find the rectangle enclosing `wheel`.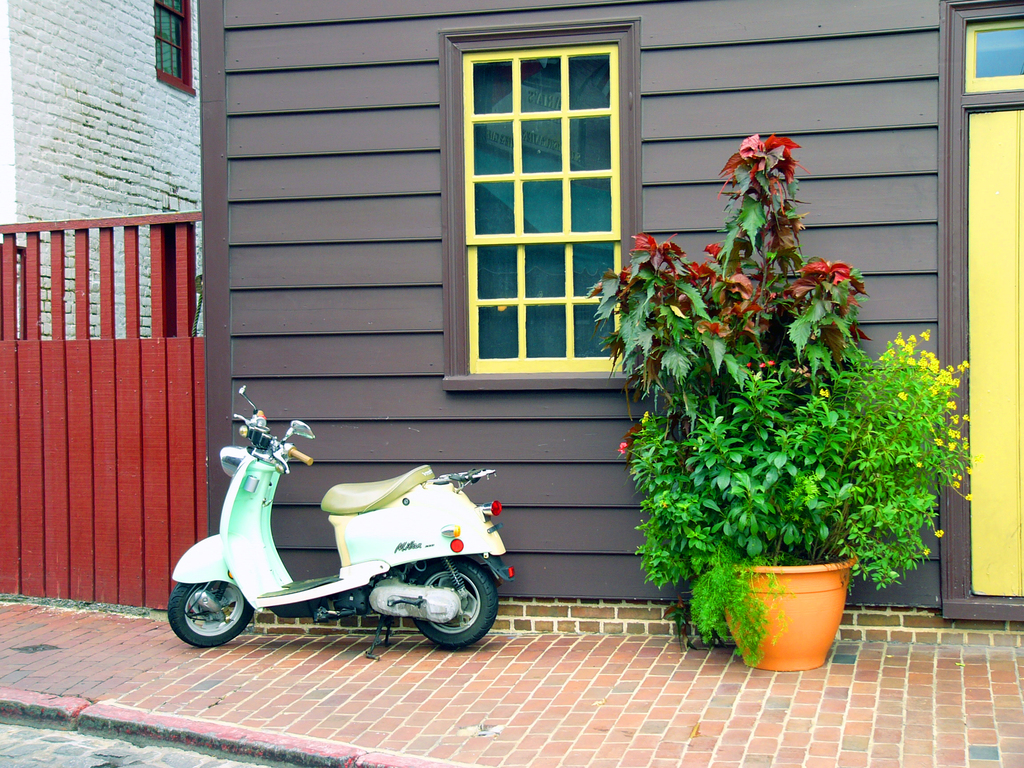
[164,582,253,648].
